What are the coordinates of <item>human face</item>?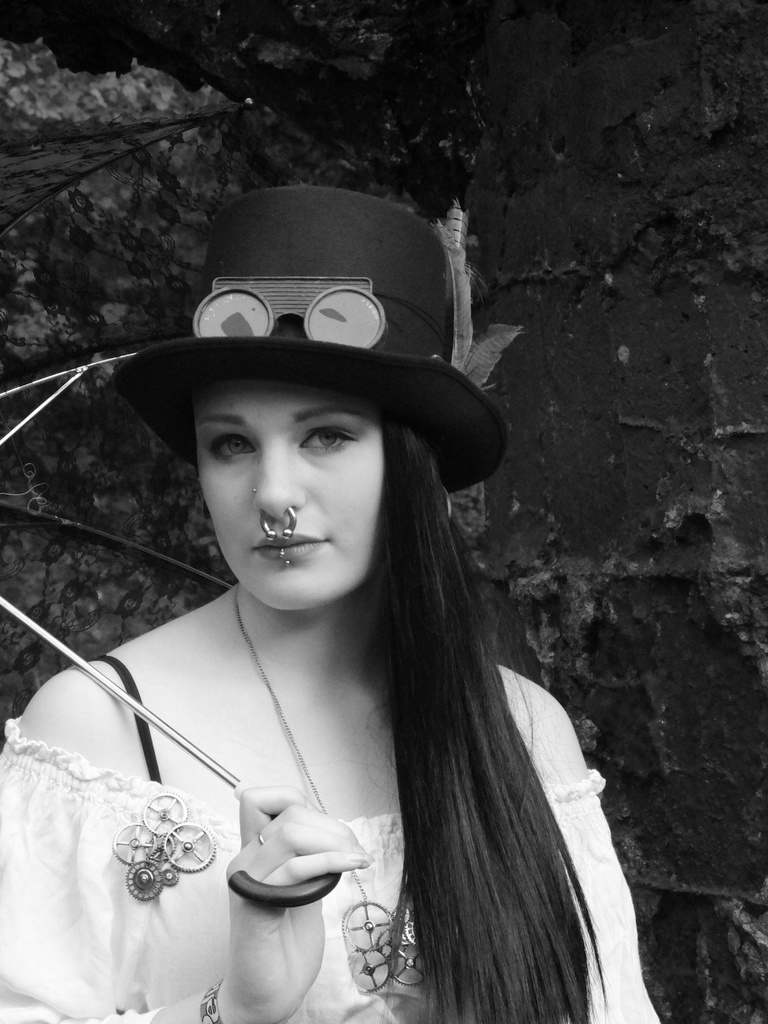
193/379/386/614.
